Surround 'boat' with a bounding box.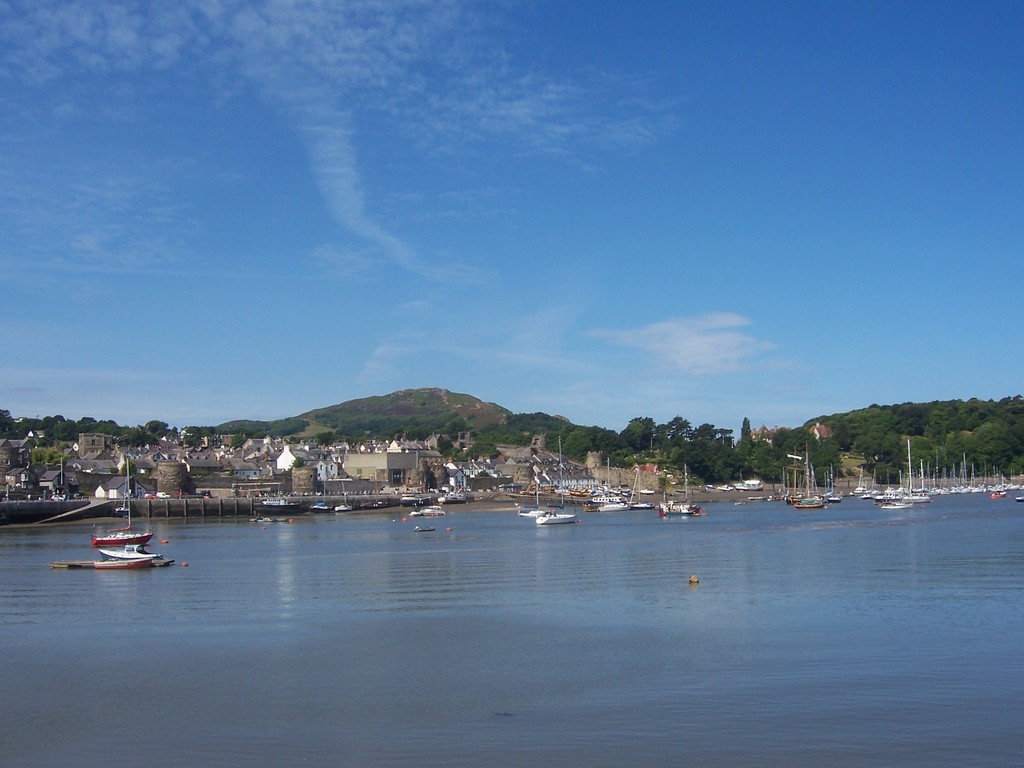
{"x1": 398, "y1": 486, "x2": 428, "y2": 511}.
